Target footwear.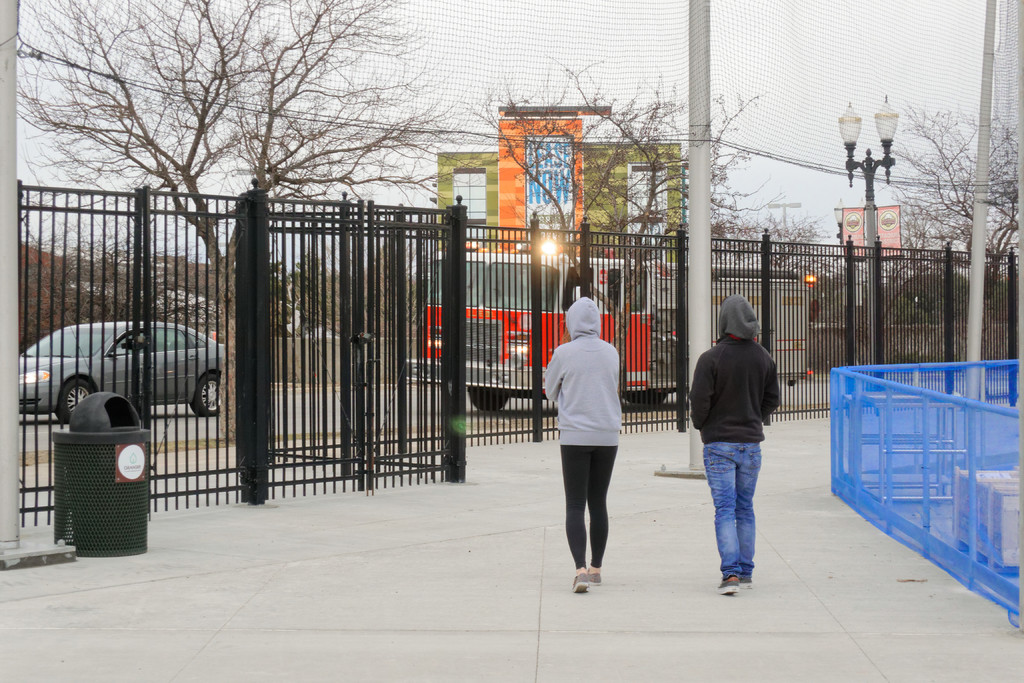
Target region: (x1=588, y1=571, x2=601, y2=584).
